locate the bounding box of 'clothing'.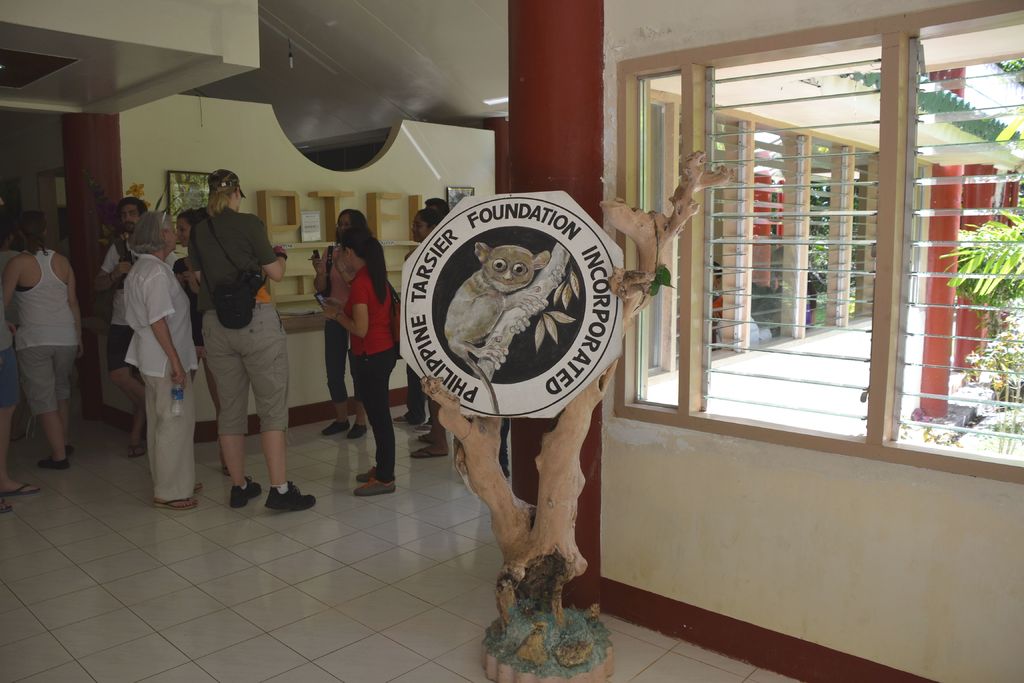
Bounding box: 10,247,83,420.
